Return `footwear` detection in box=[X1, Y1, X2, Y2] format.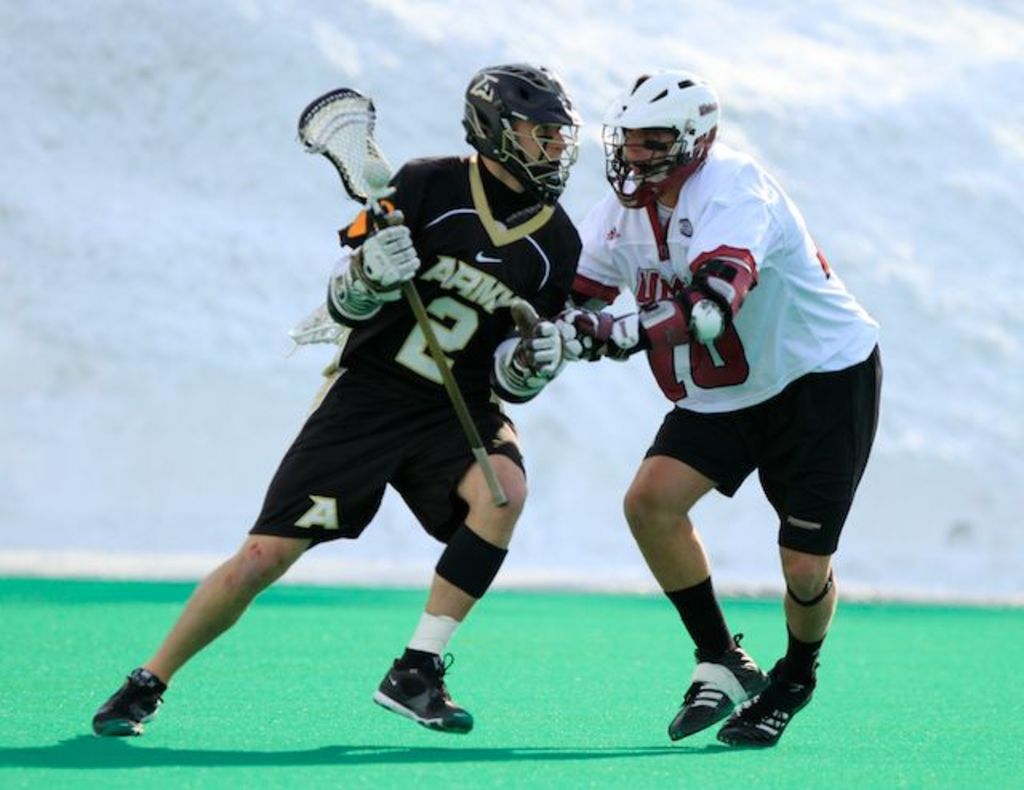
box=[99, 672, 163, 739].
